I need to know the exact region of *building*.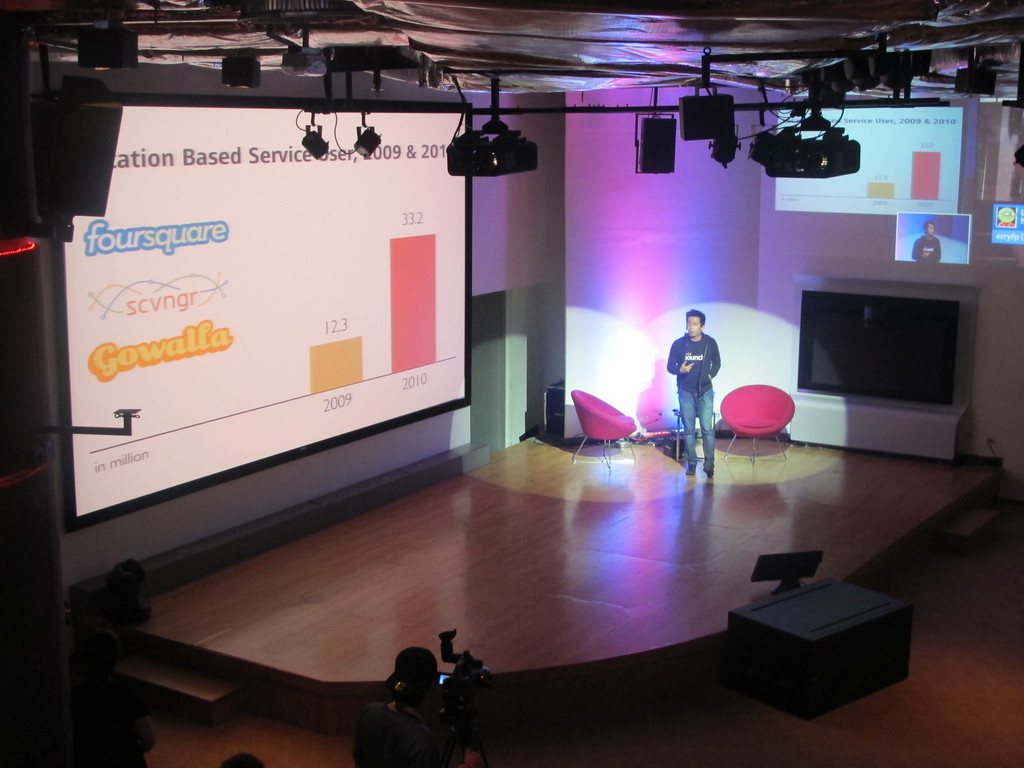
Region: [x1=0, y1=0, x2=1023, y2=767].
